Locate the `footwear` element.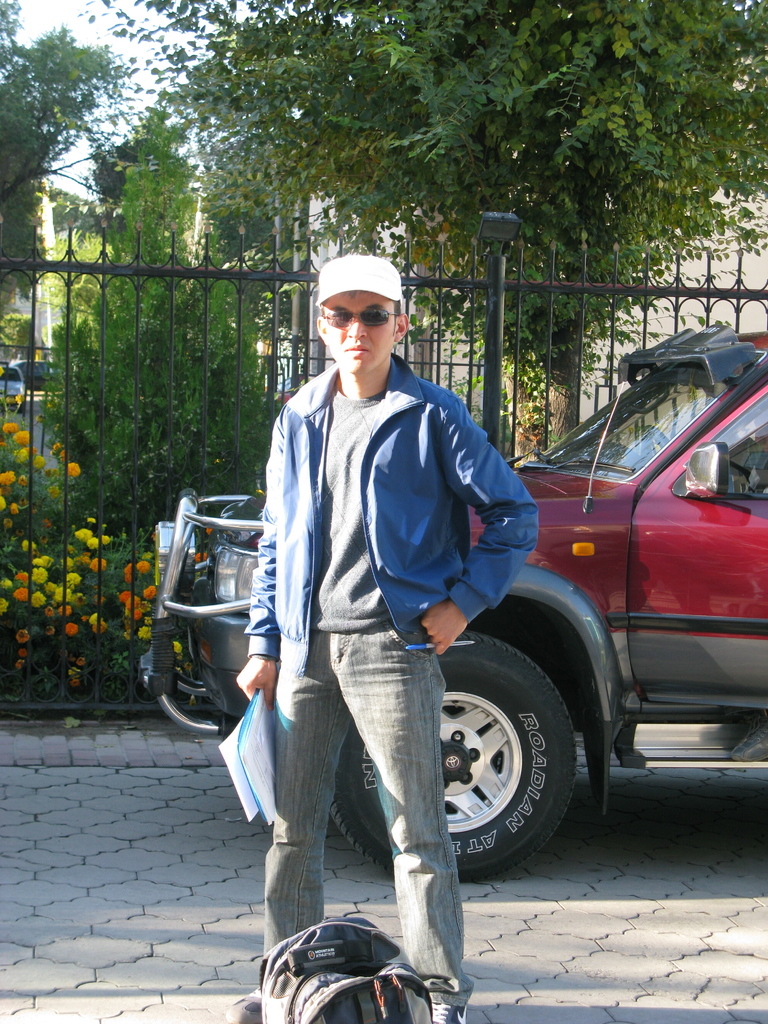
Element bbox: (left=221, top=986, right=258, bottom=1023).
